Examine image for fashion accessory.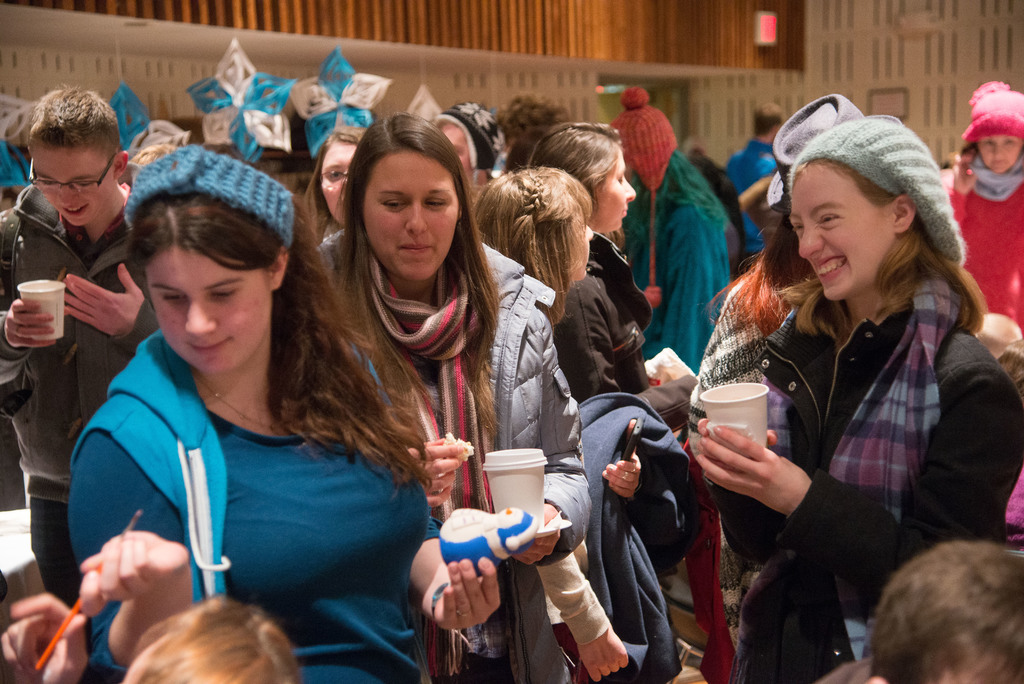
Examination result: bbox=[789, 120, 968, 271].
